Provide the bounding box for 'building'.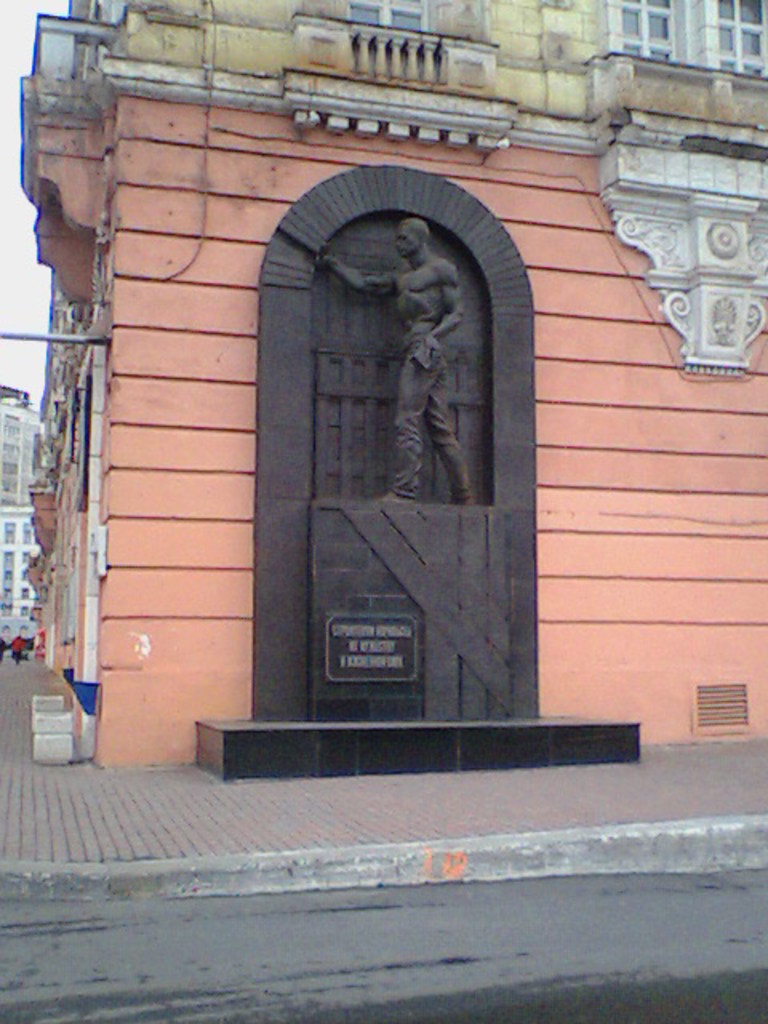
left=27, top=0, right=766, bottom=768.
